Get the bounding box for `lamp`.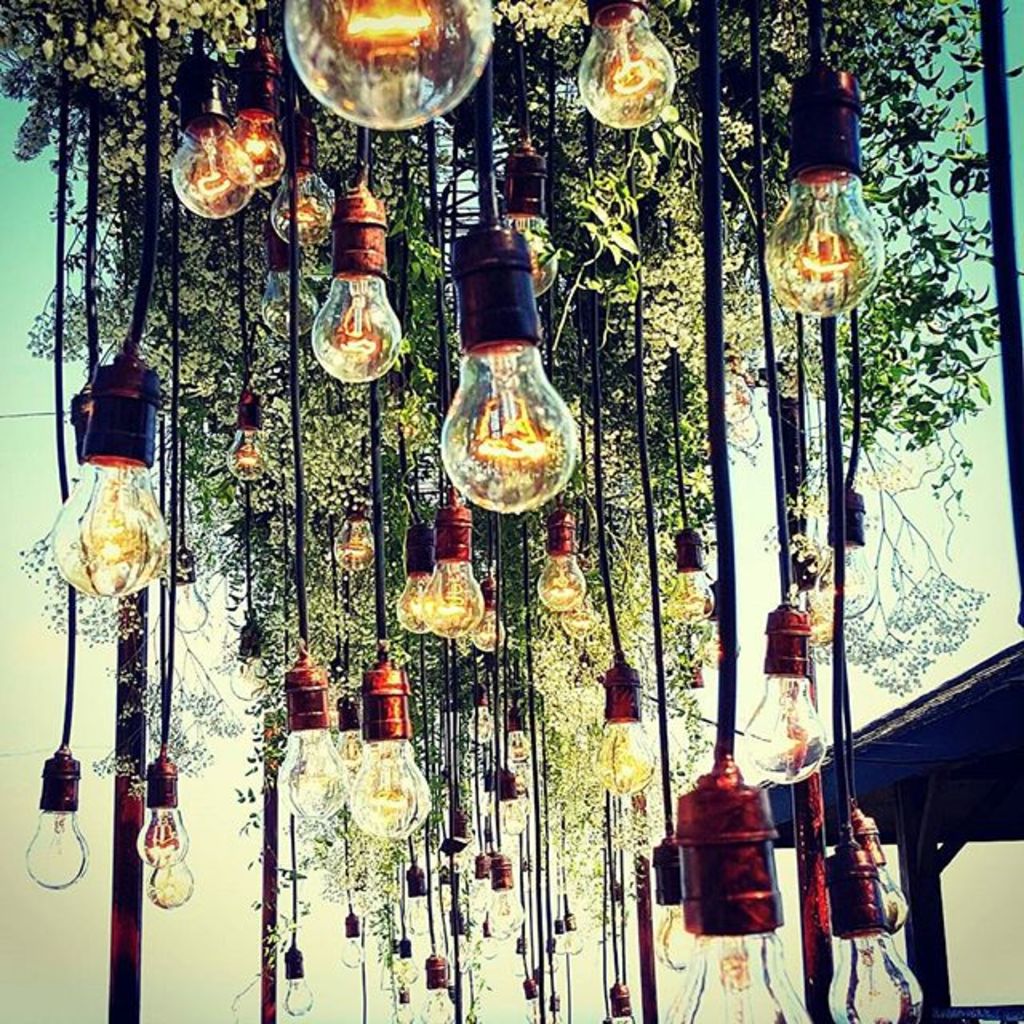
x1=386, y1=888, x2=418, y2=1022.
